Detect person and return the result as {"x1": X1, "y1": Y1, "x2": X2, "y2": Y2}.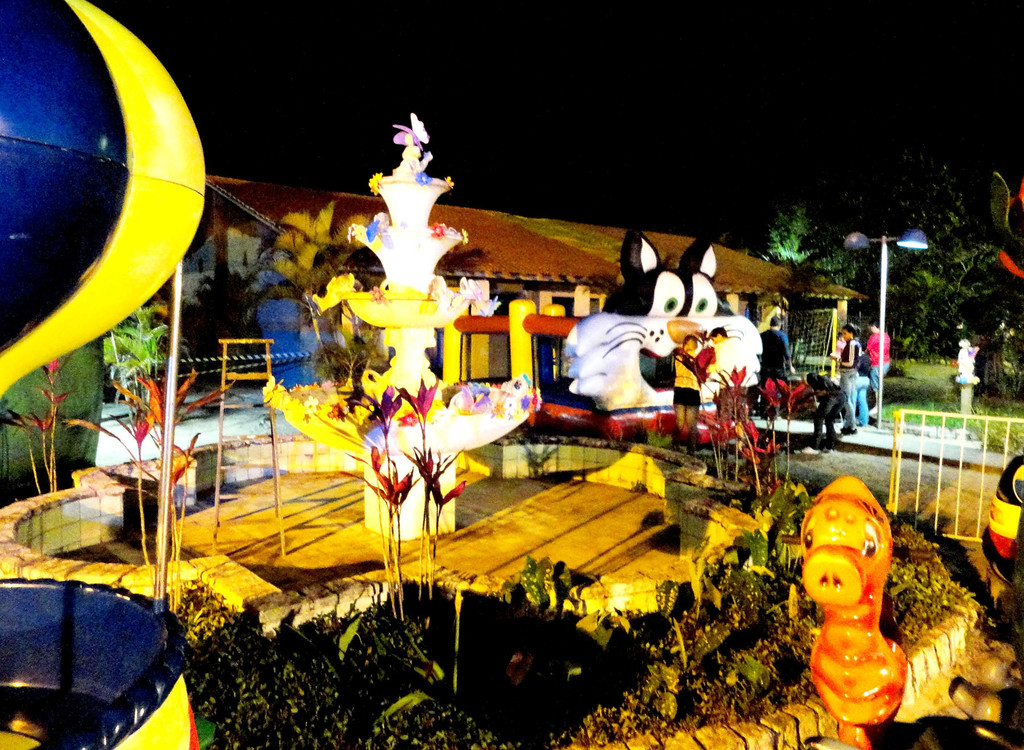
{"x1": 840, "y1": 321, "x2": 863, "y2": 432}.
